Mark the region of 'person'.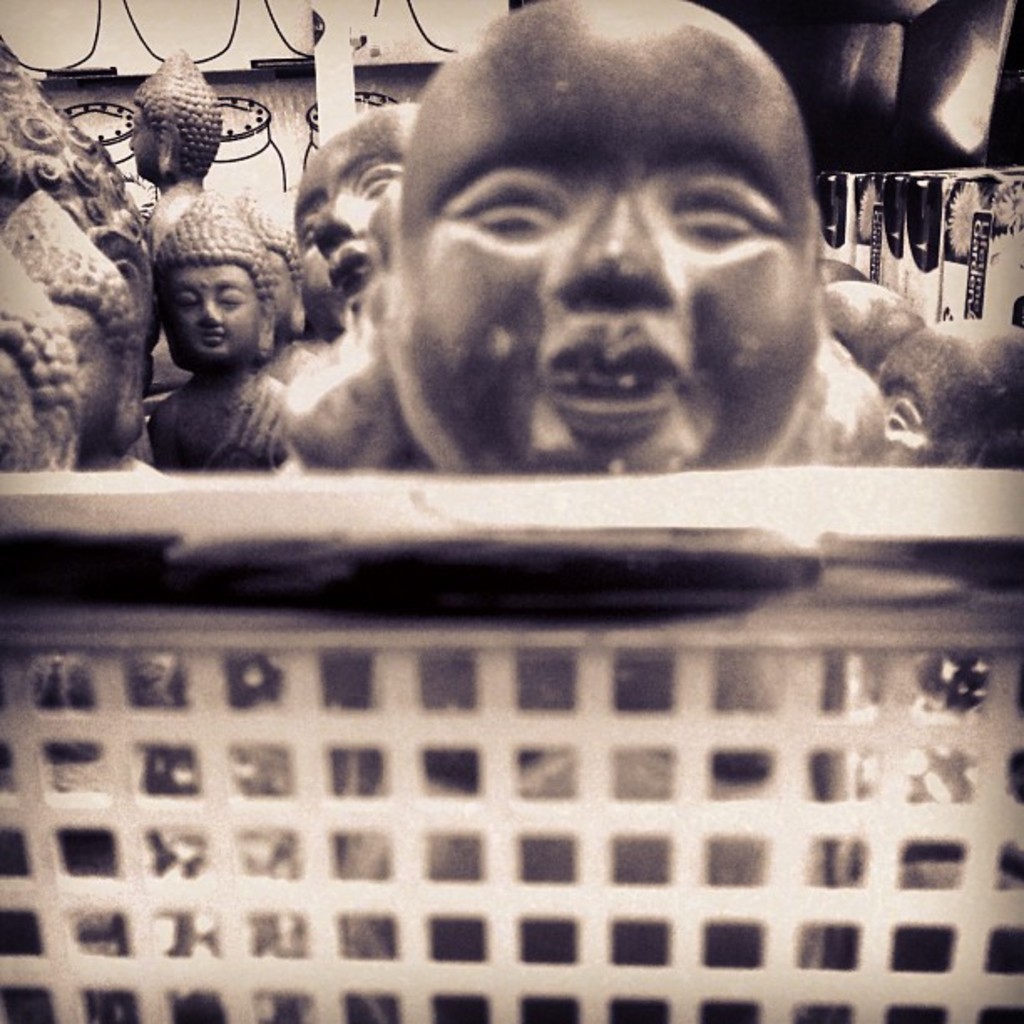
Region: (296, 89, 423, 335).
